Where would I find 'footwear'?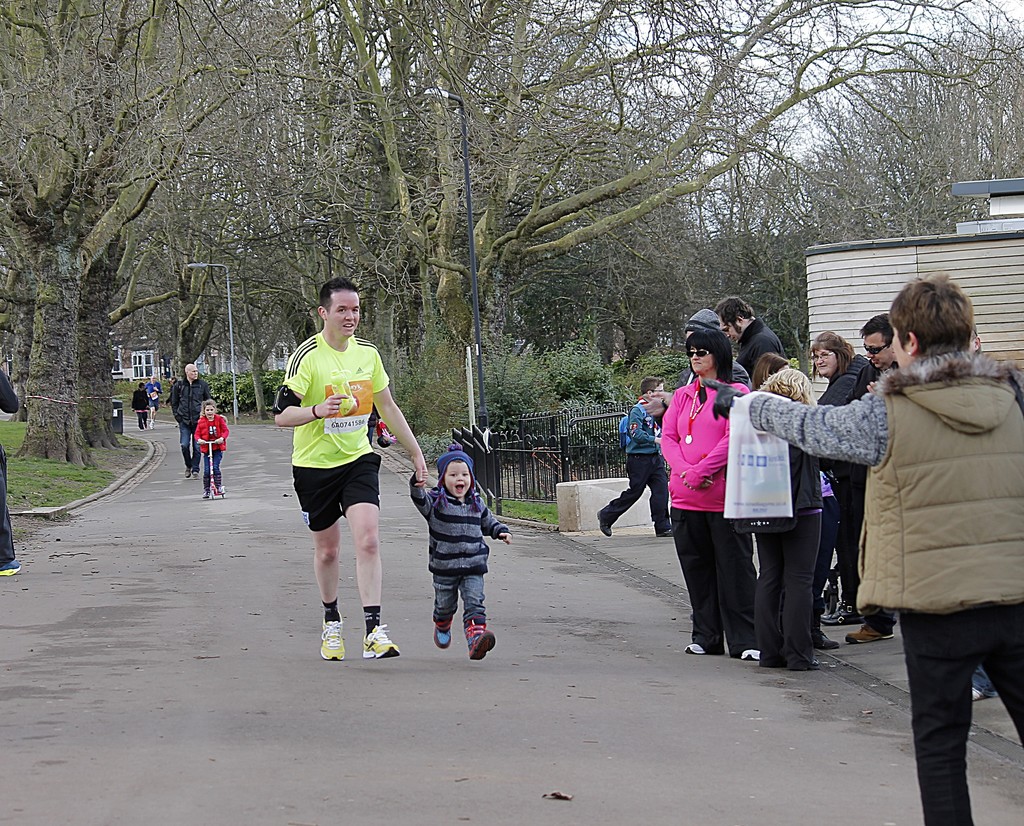
At left=596, top=511, right=612, bottom=537.
